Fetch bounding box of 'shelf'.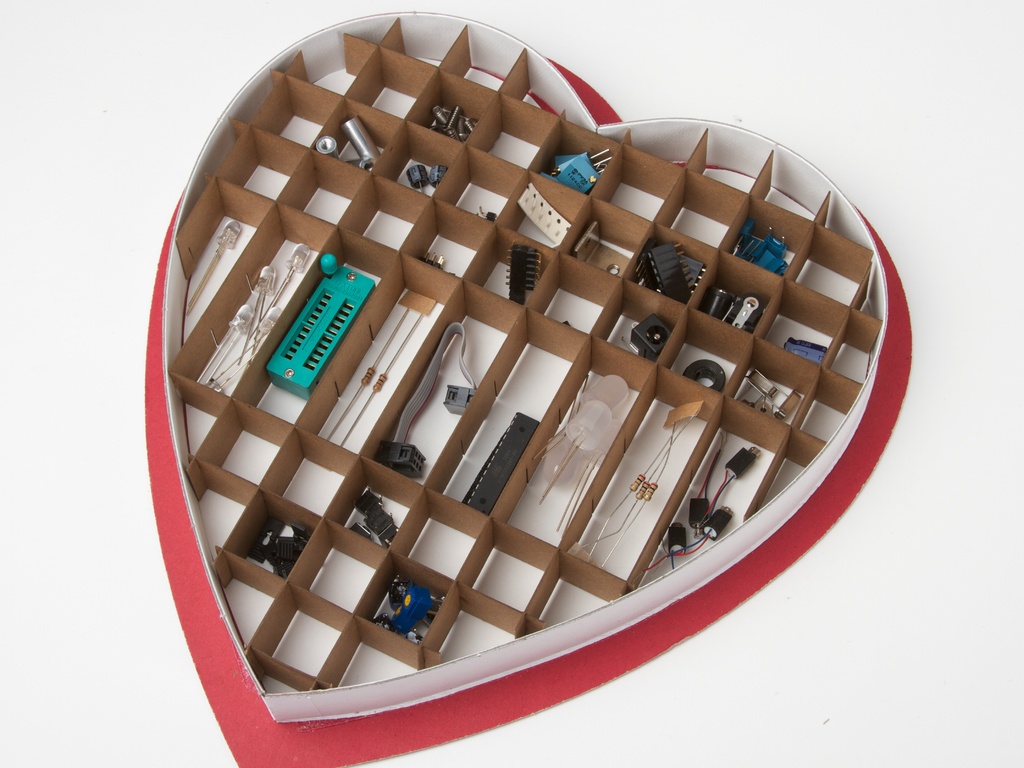
Bbox: BBox(382, 13, 464, 70).
